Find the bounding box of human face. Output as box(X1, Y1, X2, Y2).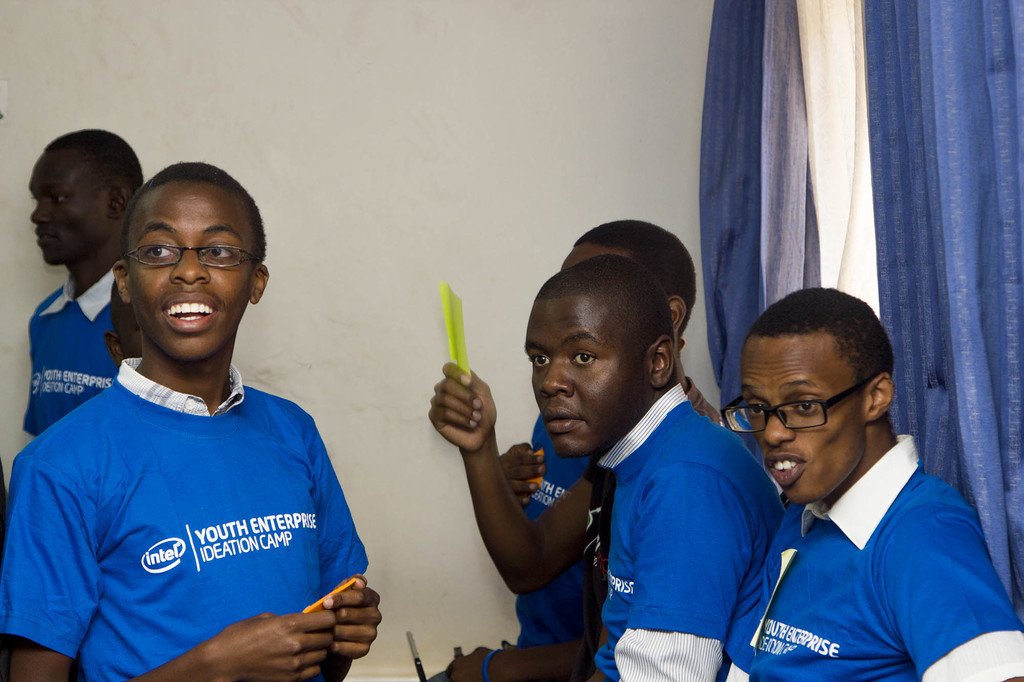
box(740, 345, 863, 501).
